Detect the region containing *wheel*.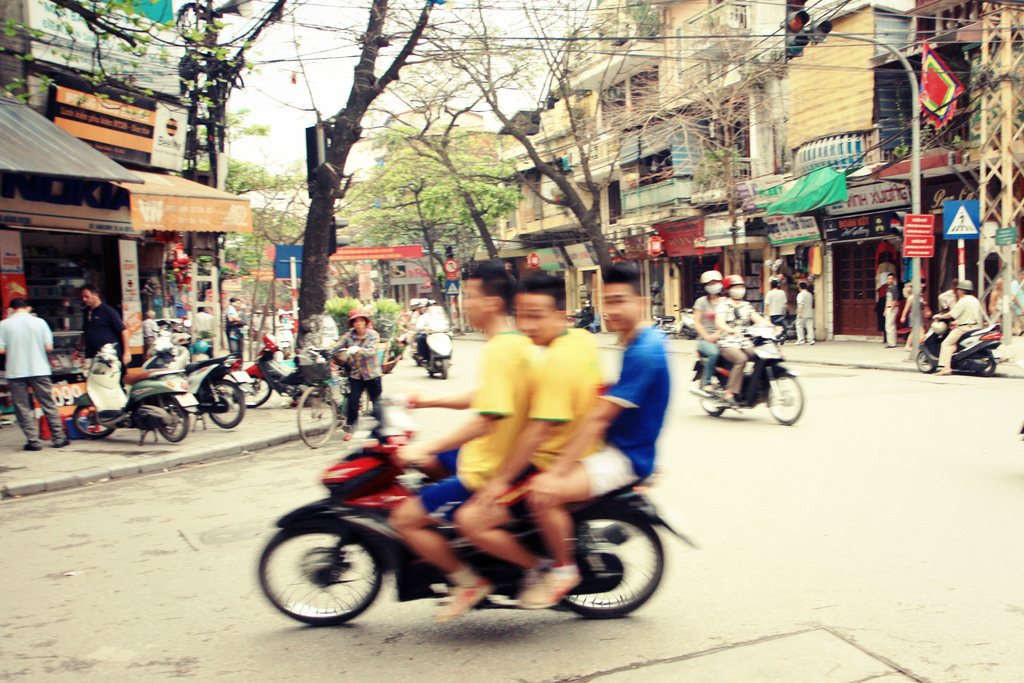
x1=156 y1=399 x2=189 y2=442.
